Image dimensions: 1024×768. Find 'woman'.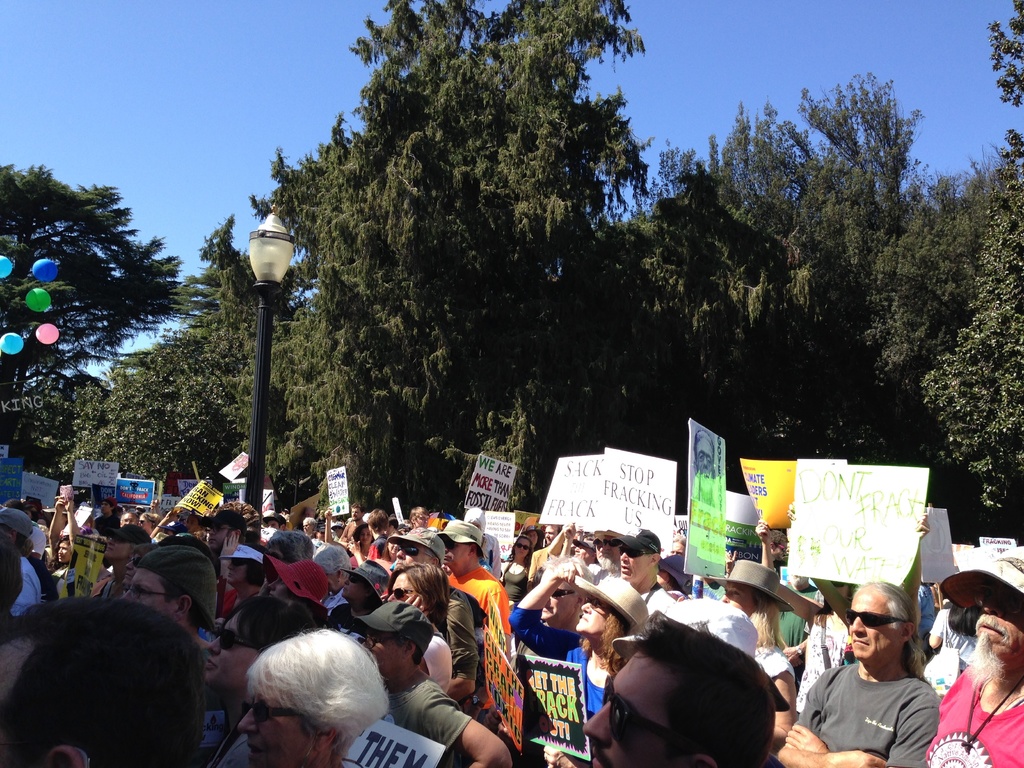
pyautogui.locateOnScreen(196, 598, 312, 767).
